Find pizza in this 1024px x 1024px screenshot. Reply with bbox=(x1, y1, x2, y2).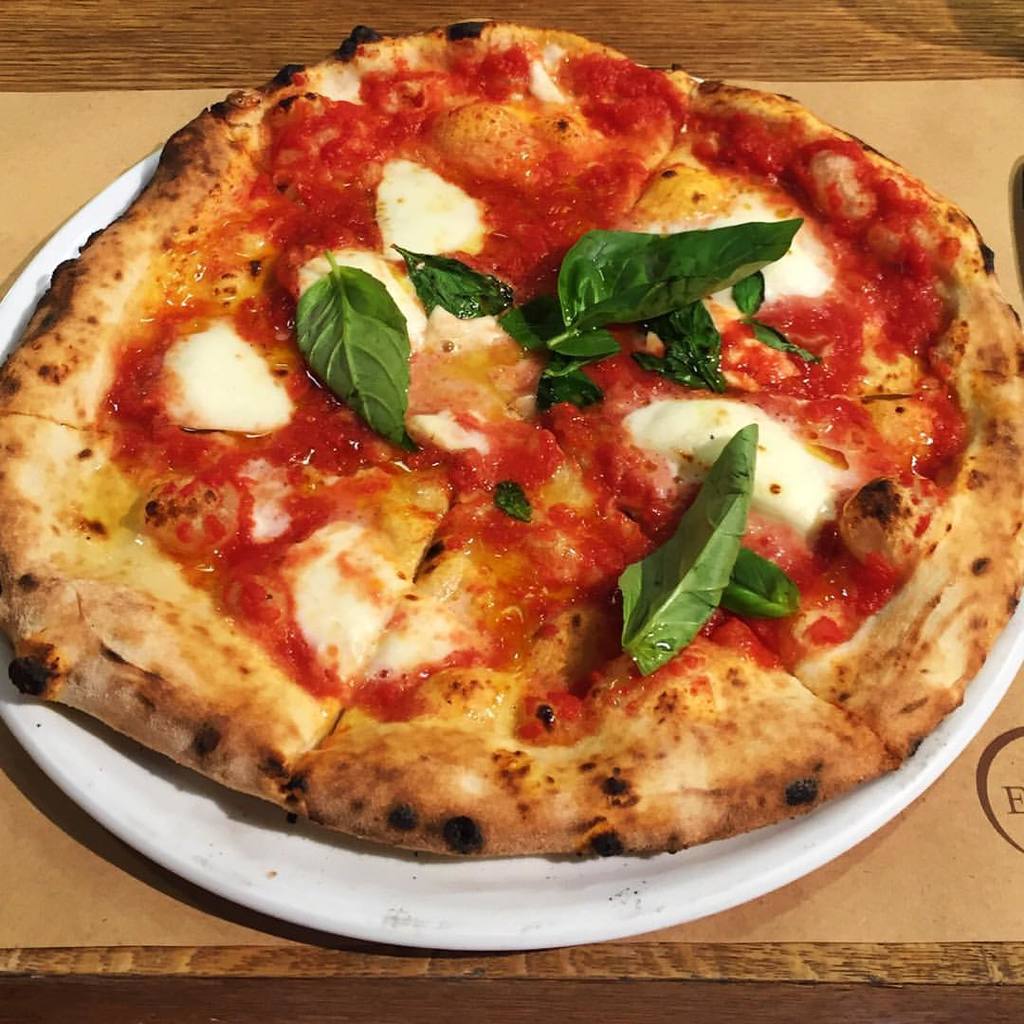
bbox=(0, 19, 1023, 862).
